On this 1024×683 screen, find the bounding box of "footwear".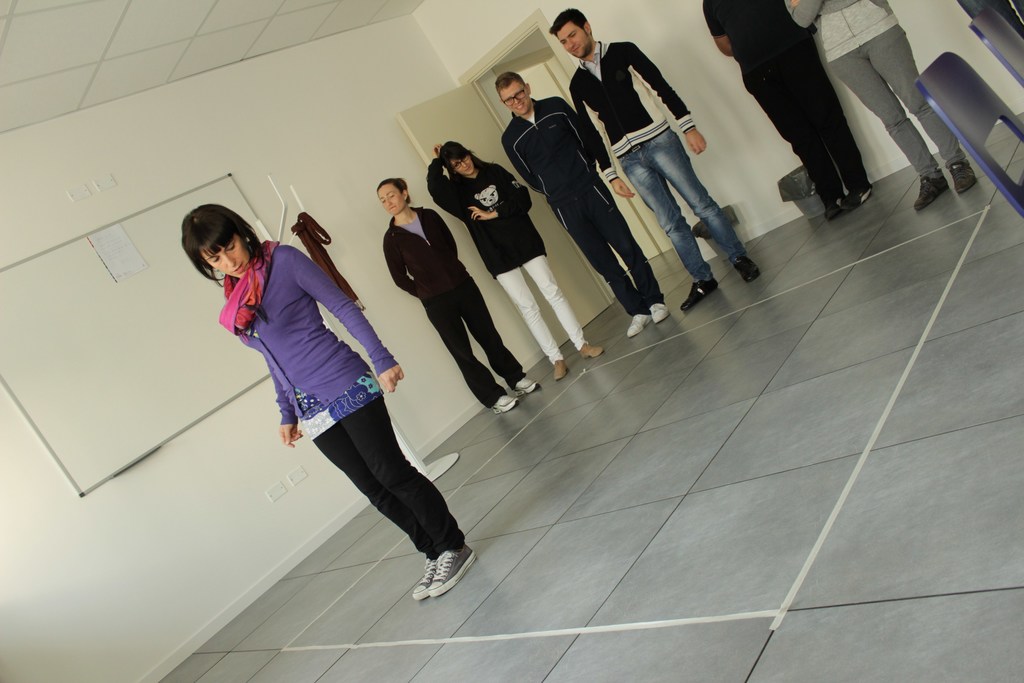
Bounding box: (x1=733, y1=252, x2=762, y2=284).
